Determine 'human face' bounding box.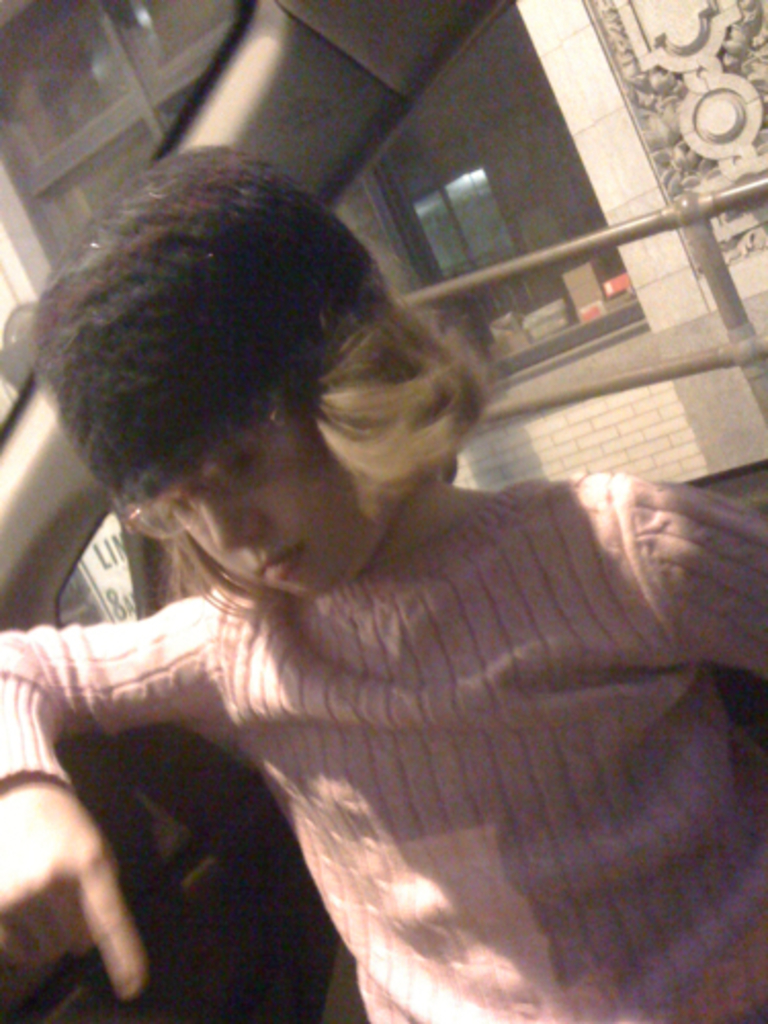
Determined: {"left": 125, "top": 416, "right": 406, "bottom": 596}.
